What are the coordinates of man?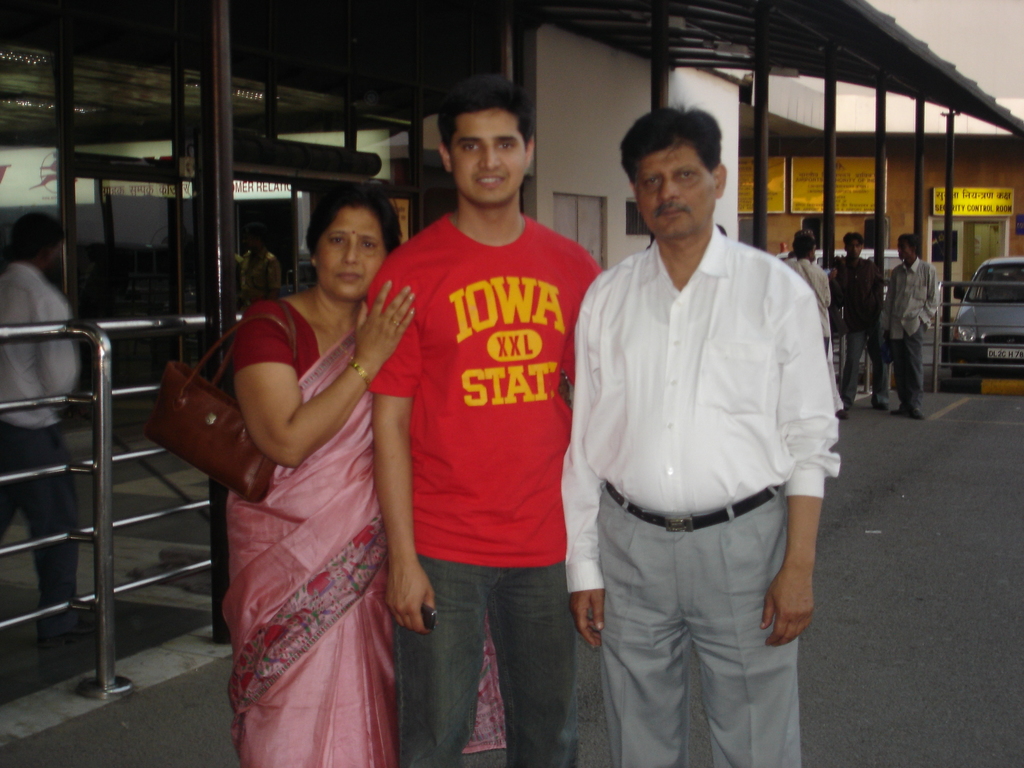
[left=356, top=88, right=597, bottom=767].
